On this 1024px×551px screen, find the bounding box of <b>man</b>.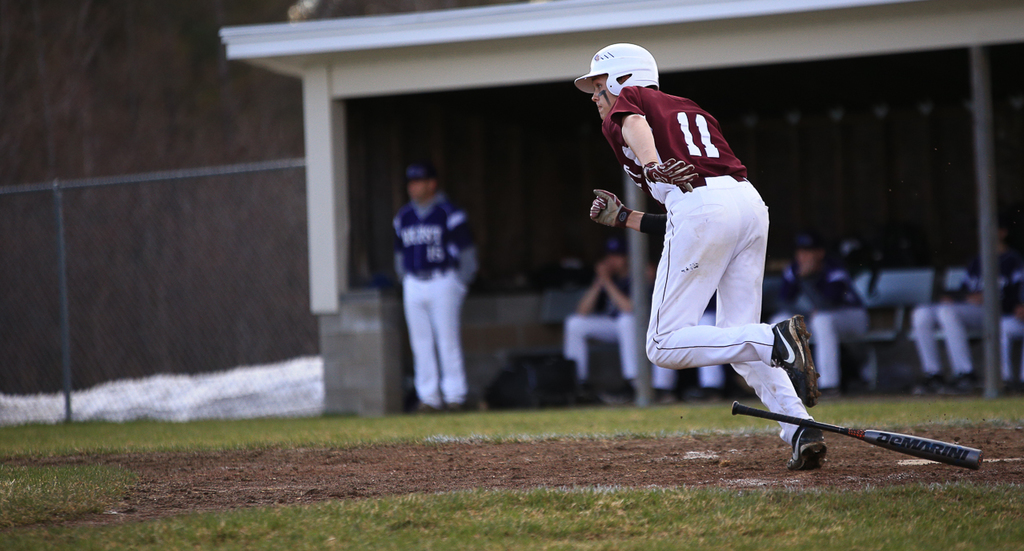
Bounding box: Rect(780, 238, 877, 403).
